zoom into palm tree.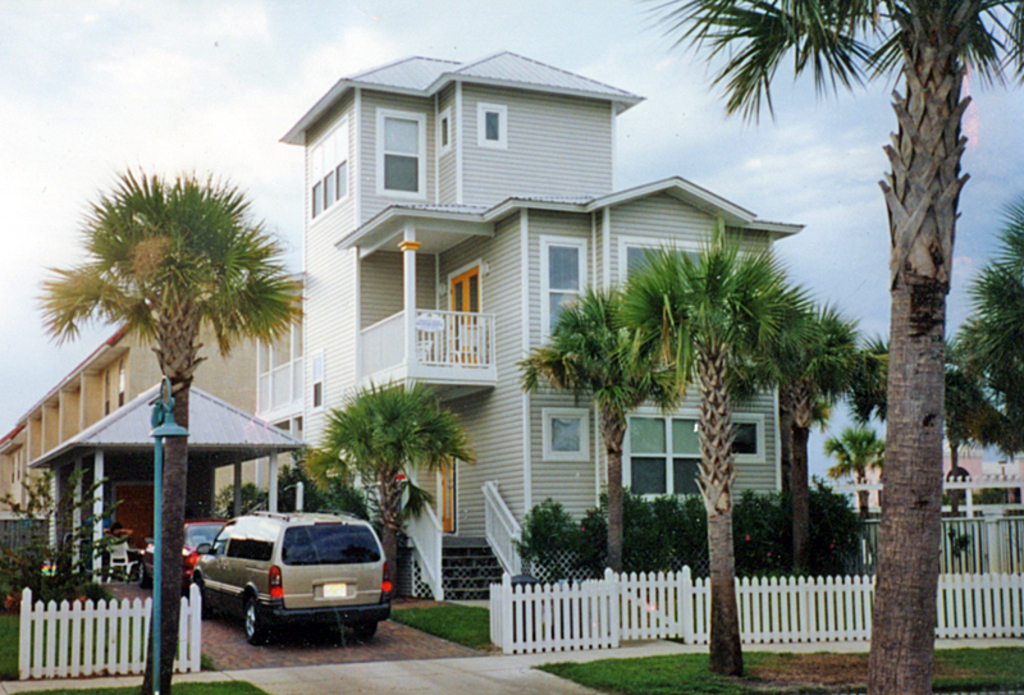
Zoom target: 942:196:1023:458.
